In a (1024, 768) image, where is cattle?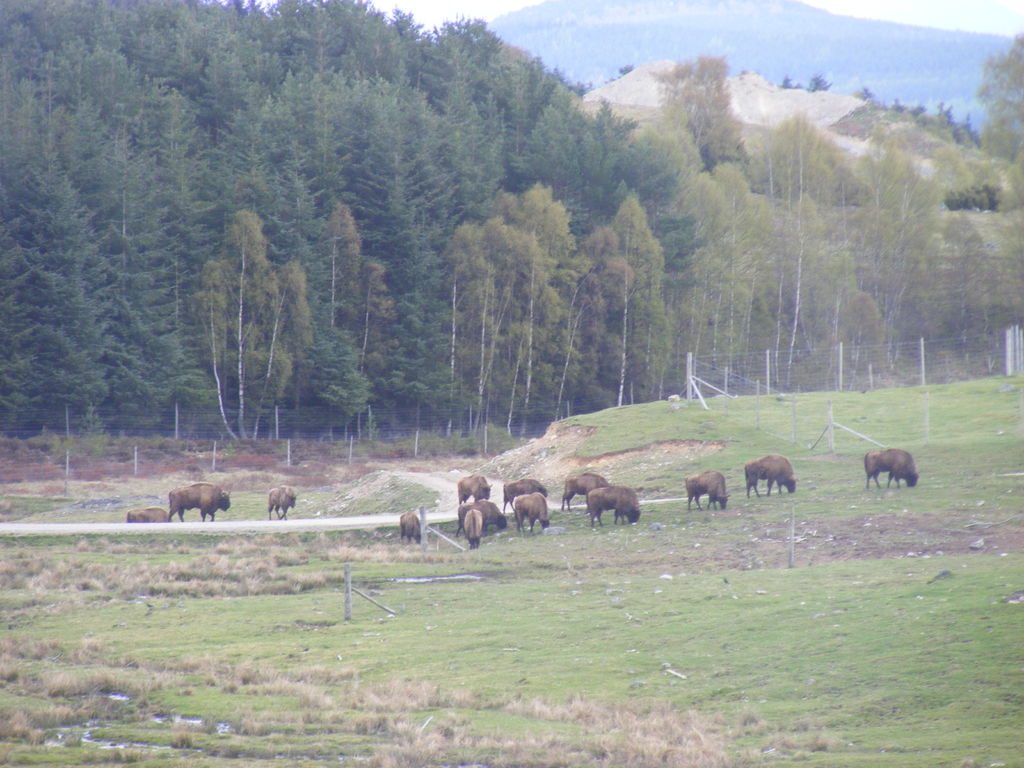
458,472,492,505.
